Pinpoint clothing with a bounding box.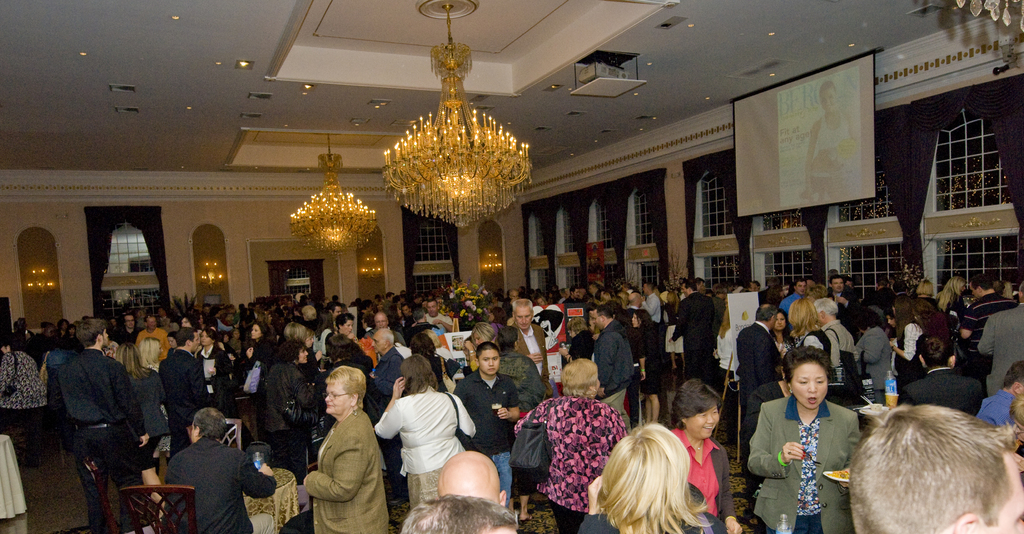
{"x1": 733, "y1": 318, "x2": 785, "y2": 429}.
